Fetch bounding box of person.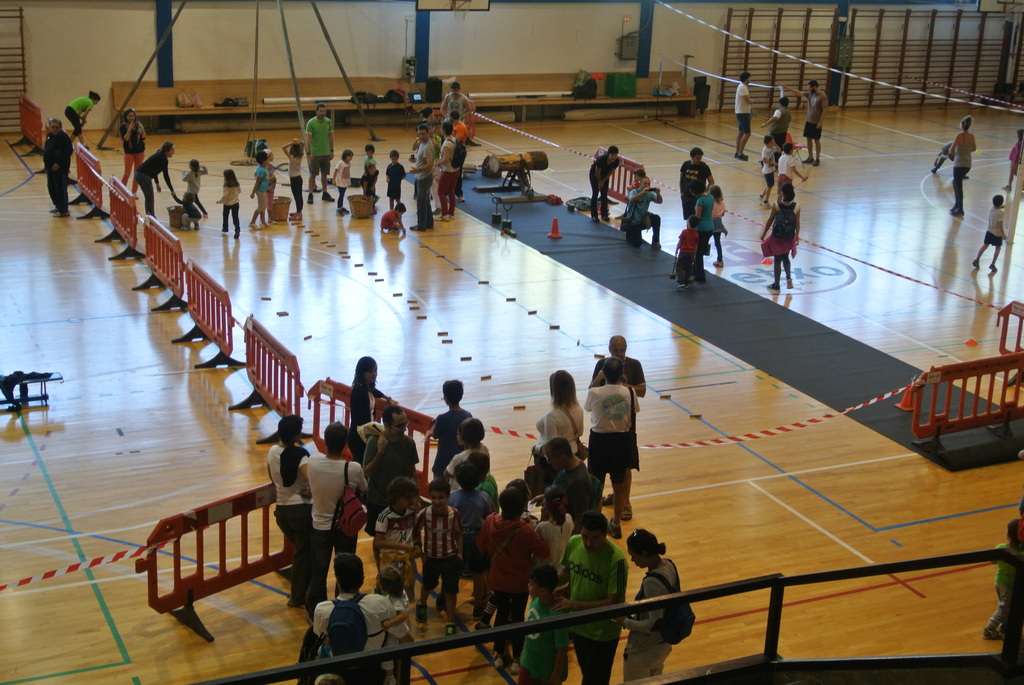
Bbox: 587:142:621:221.
